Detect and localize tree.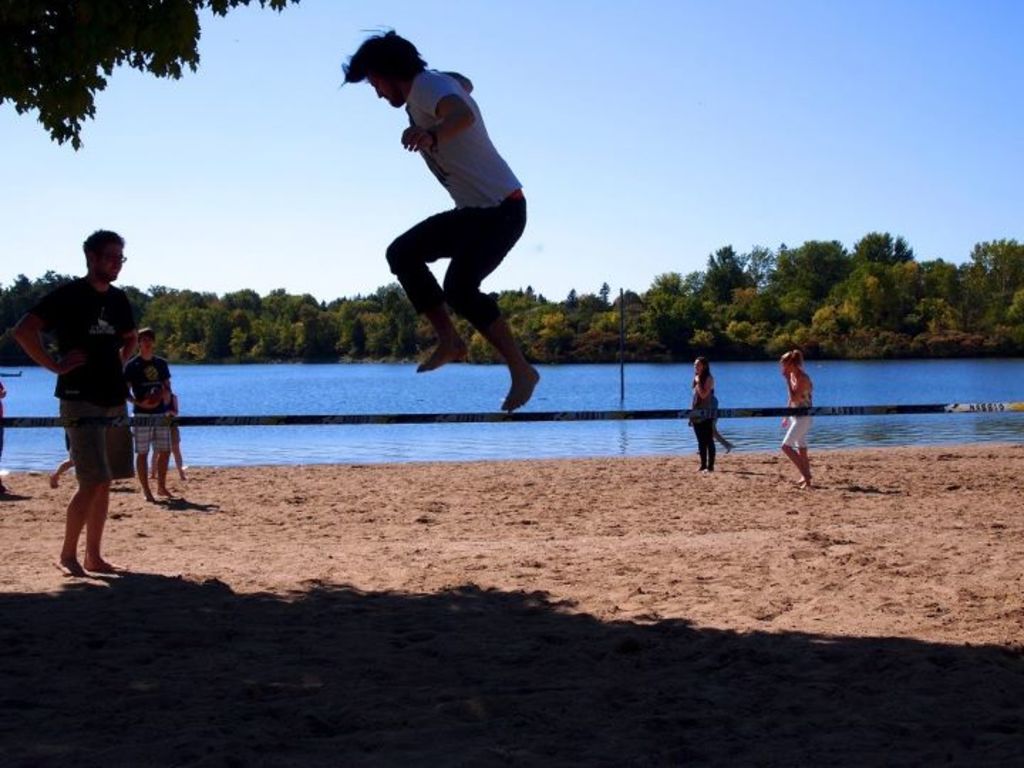
Localized at 0/0/302/155.
